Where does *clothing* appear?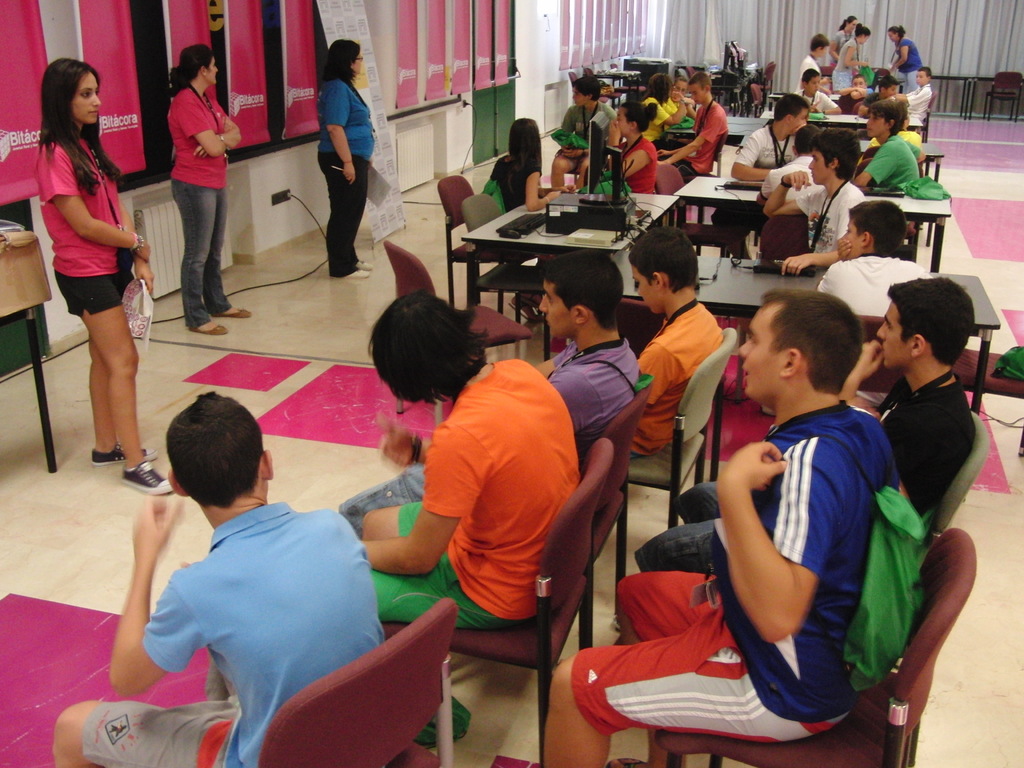
Appears at {"x1": 807, "y1": 251, "x2": 934, "y2": 324}.
